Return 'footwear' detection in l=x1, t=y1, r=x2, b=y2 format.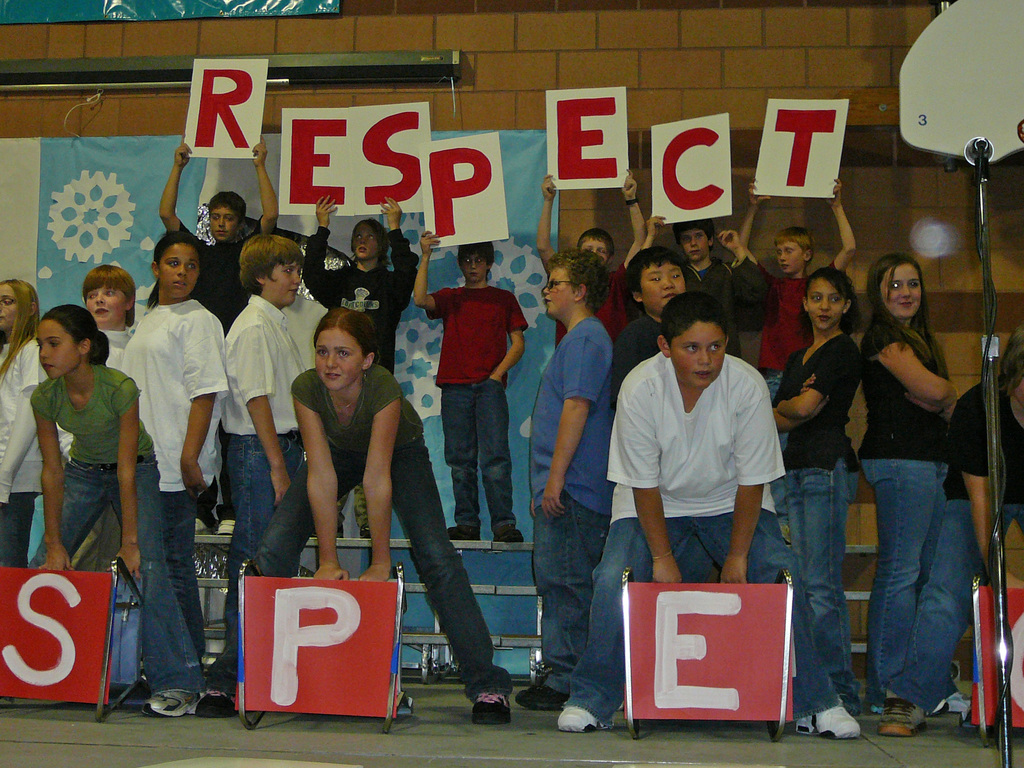
l=496, t=522, r=531, b=548.
